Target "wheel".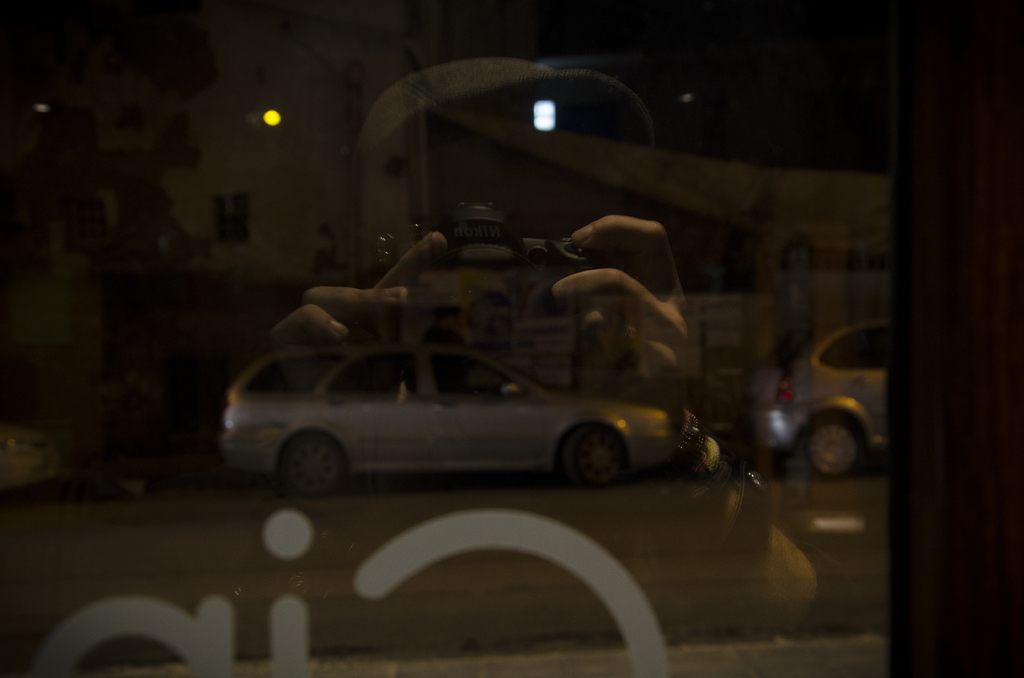
Target region: bbox=[566, 423, 627, 486].
